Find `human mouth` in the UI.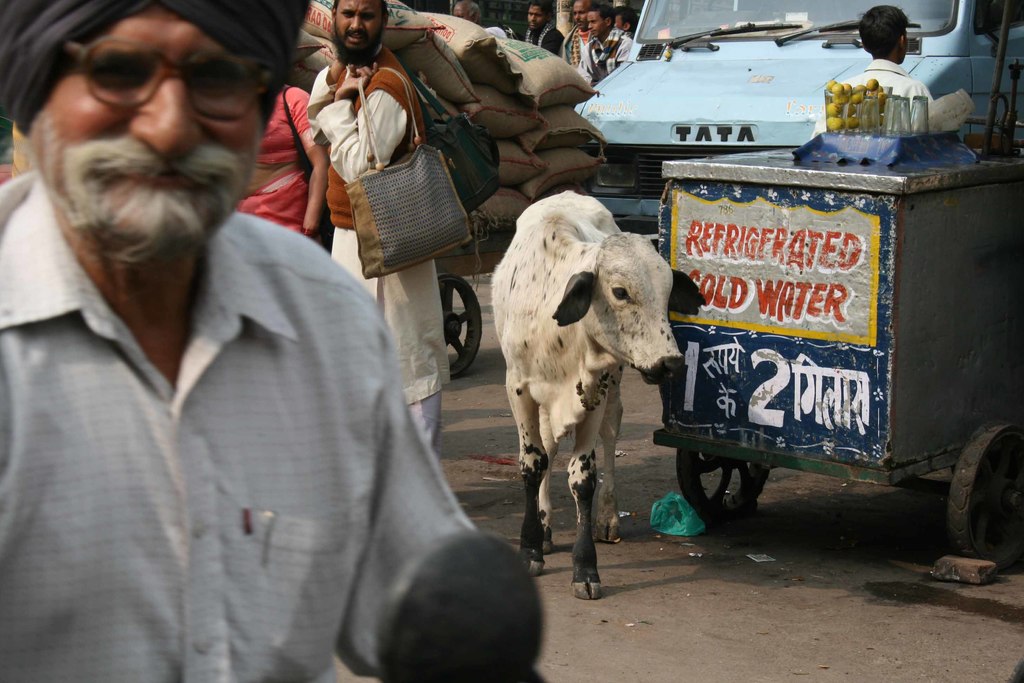
UI element at 529:18:540:27.
